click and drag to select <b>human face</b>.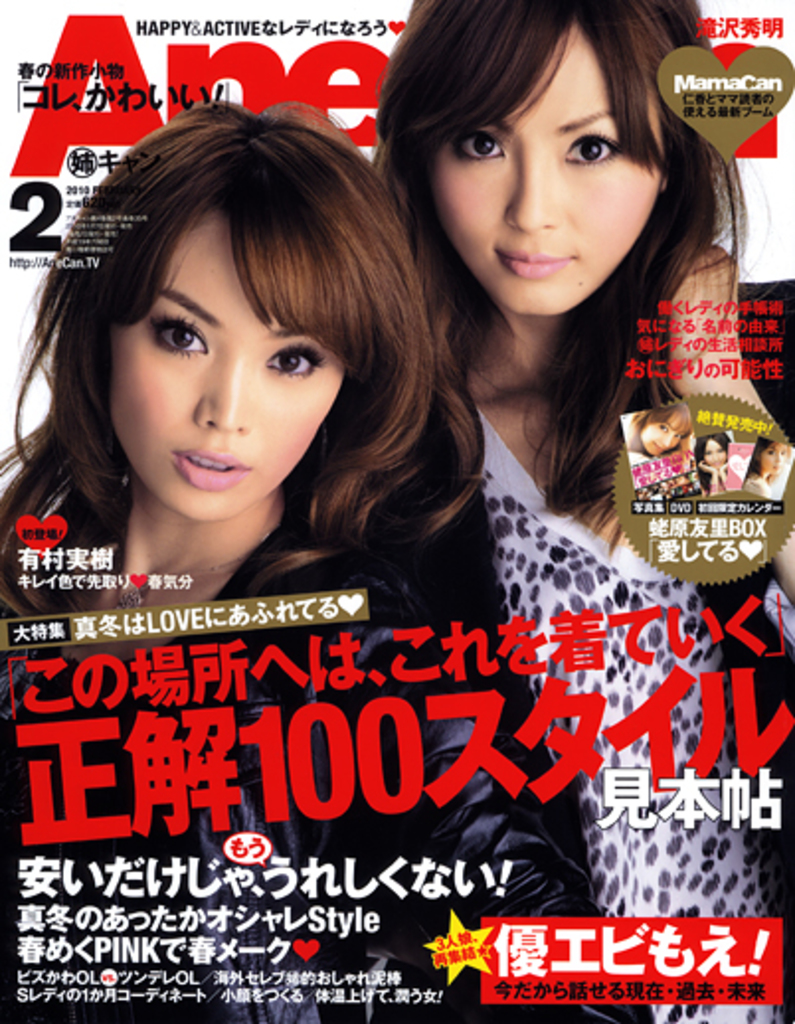
Selection: (x1=702, y1=441, x2=726, y2=470).
